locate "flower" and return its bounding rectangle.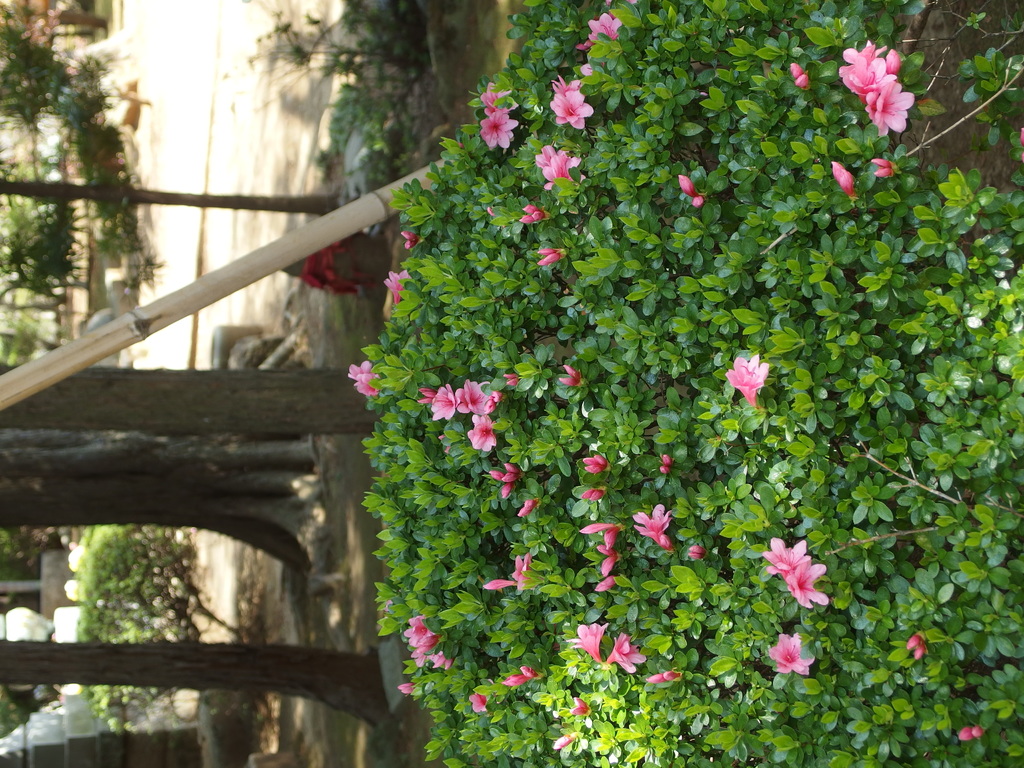
detection(788, 61, 809, 86).
